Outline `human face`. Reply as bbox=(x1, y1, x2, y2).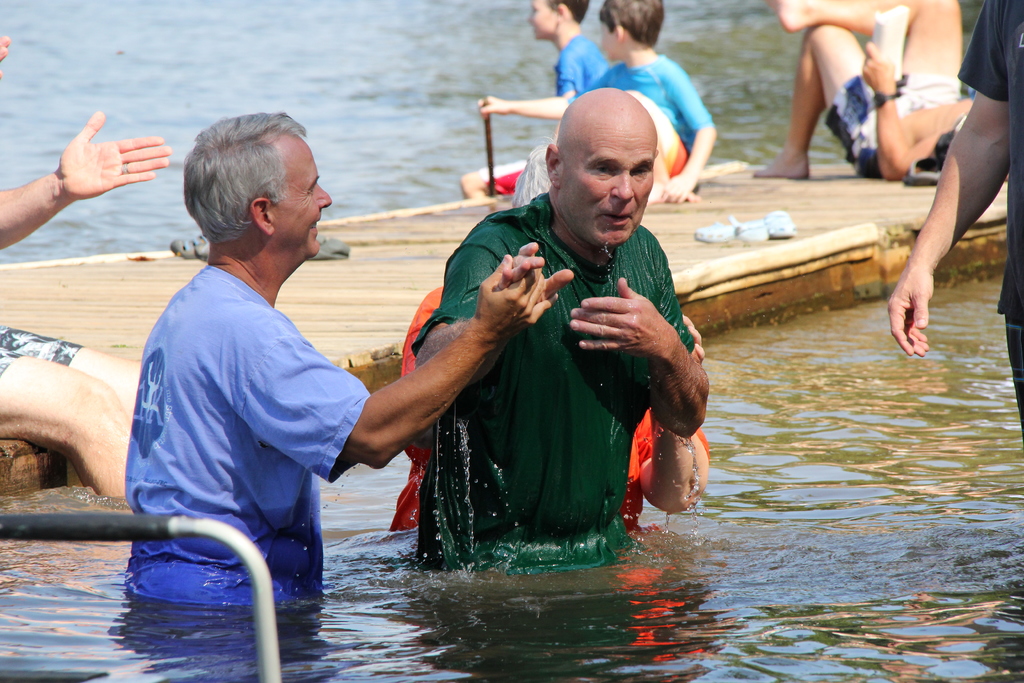
bbox=(273, 129, 332, 258).
